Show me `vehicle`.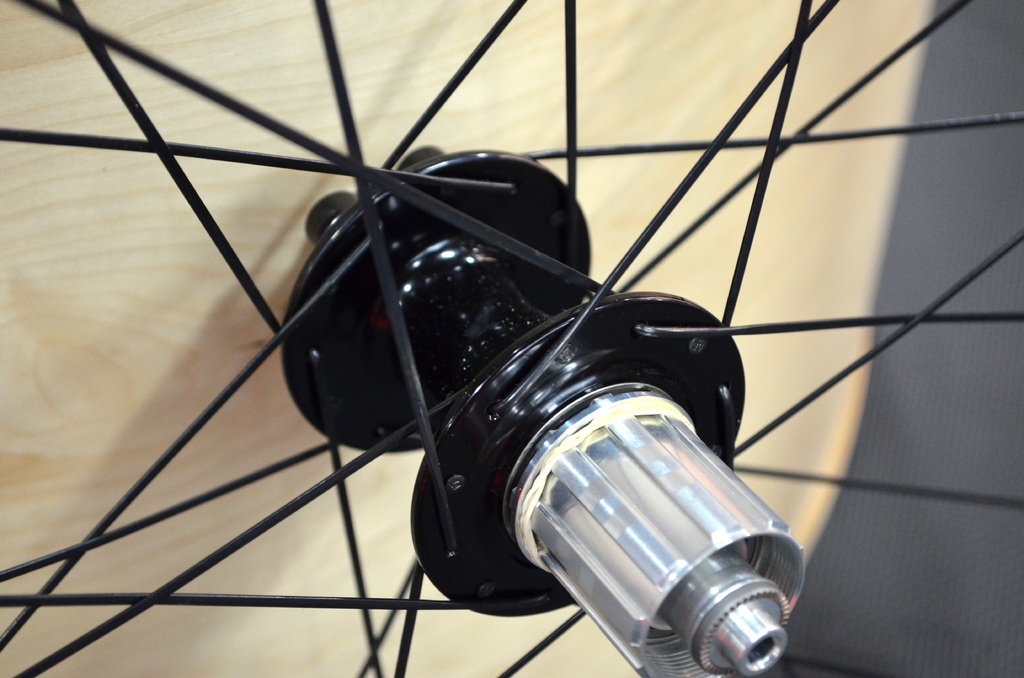
`vehicle` is here: left=0, top=15, right=1023, bottom=654.
